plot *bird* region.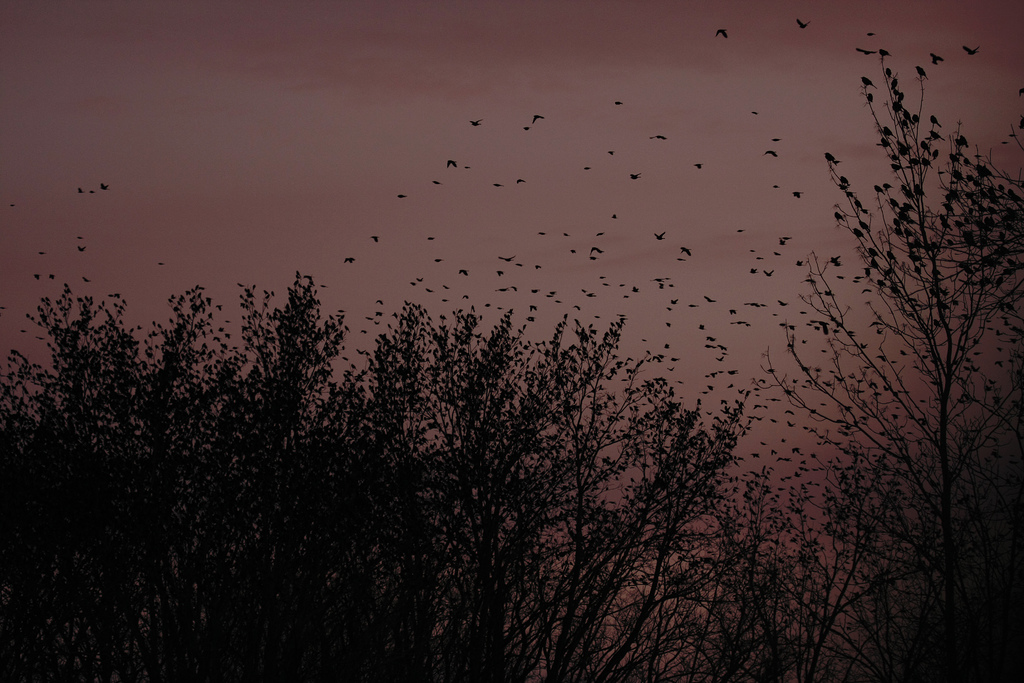
Plotted at select_region(630, 170, 644, 184).
